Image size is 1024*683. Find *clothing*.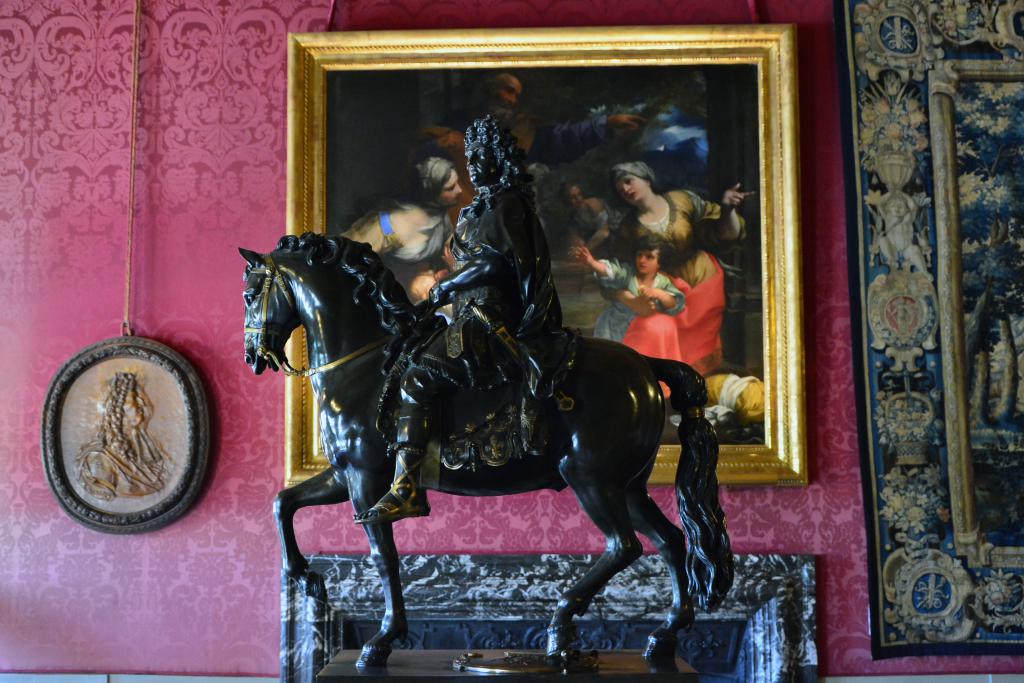
<box>593,256,691,356</box>.
